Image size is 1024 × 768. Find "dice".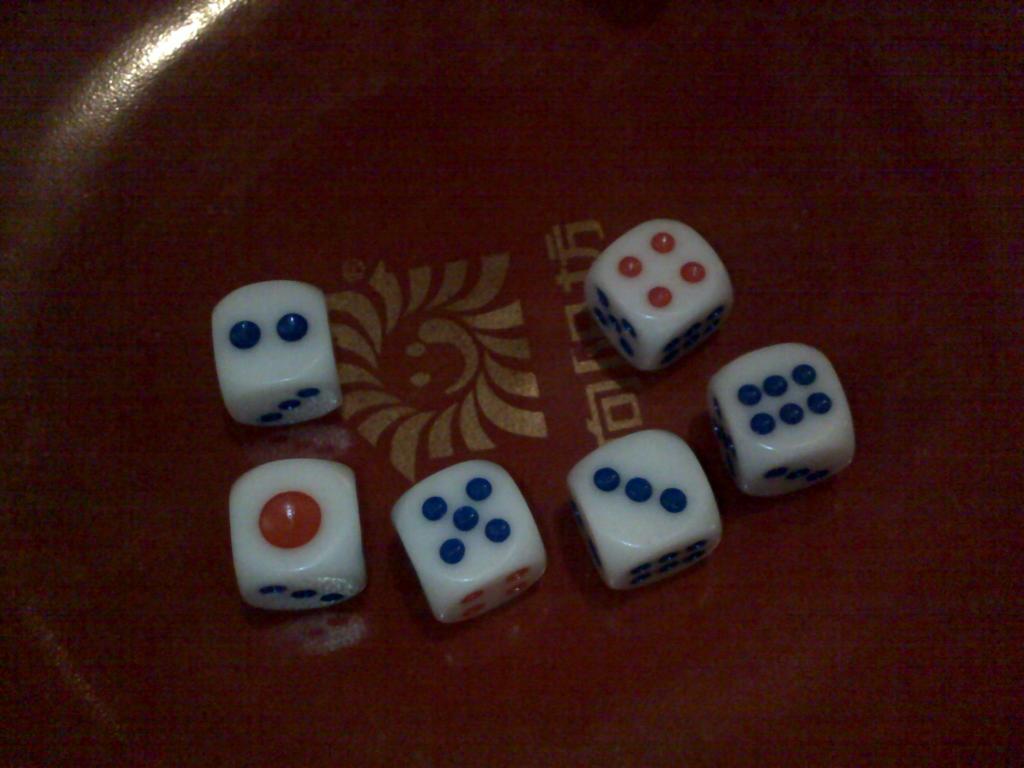
pyautogui.locateOnScreen(390, 461, 548, 628).
